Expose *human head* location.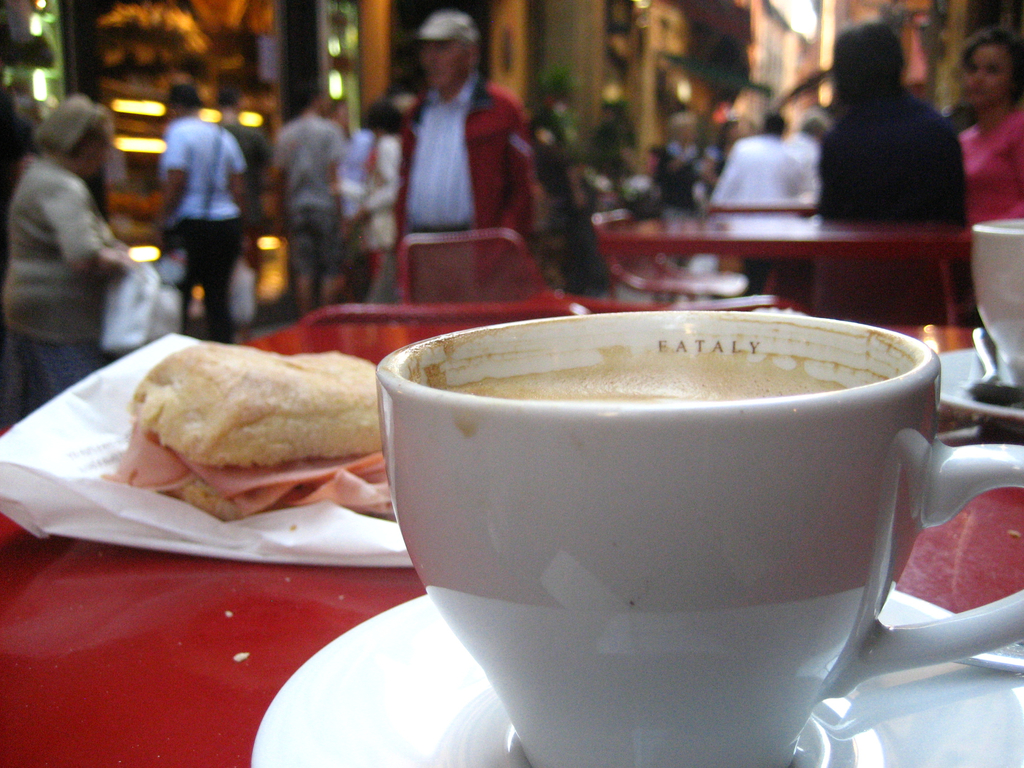
Exposed at [359,100,400,136].
